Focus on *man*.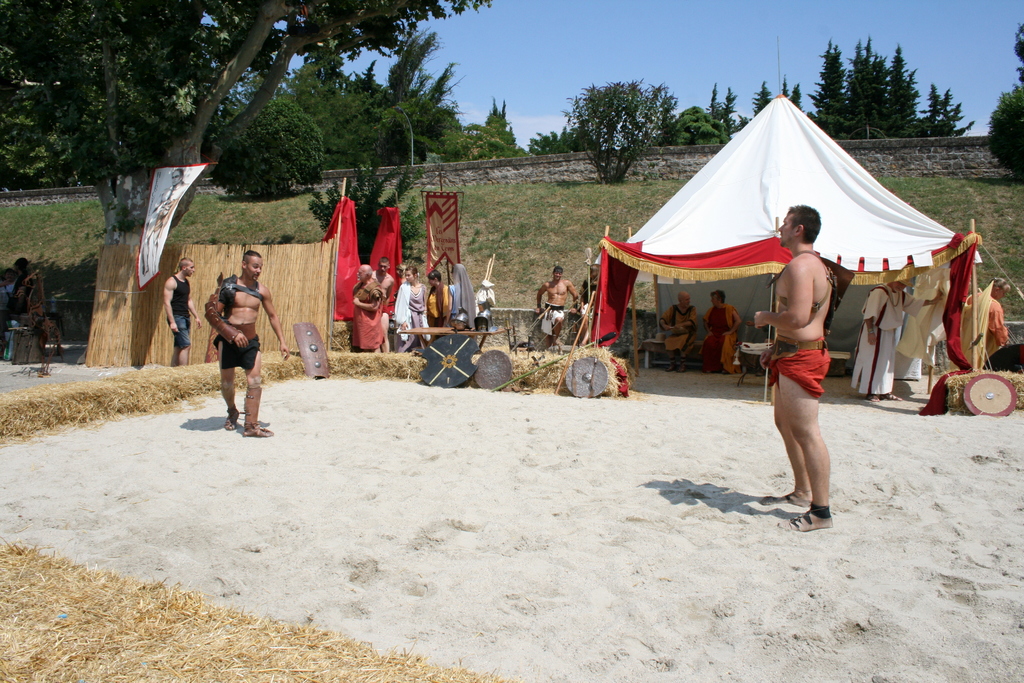
Focused at box=[204, 249, 291, 433].
